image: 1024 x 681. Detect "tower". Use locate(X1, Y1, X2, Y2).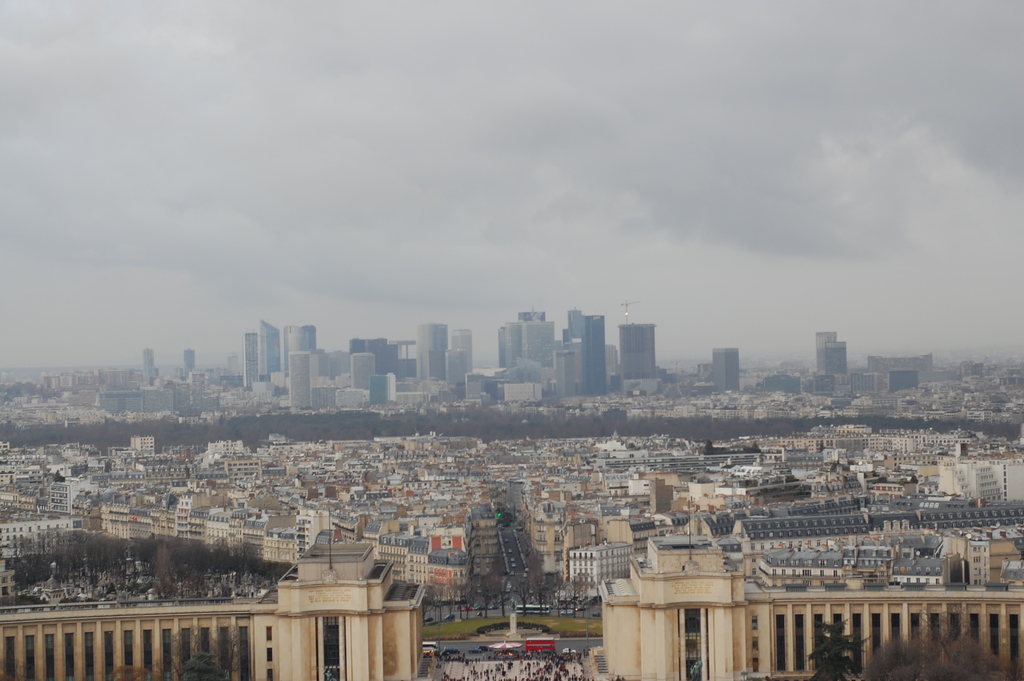
locate(416, 328, 449, 388).
